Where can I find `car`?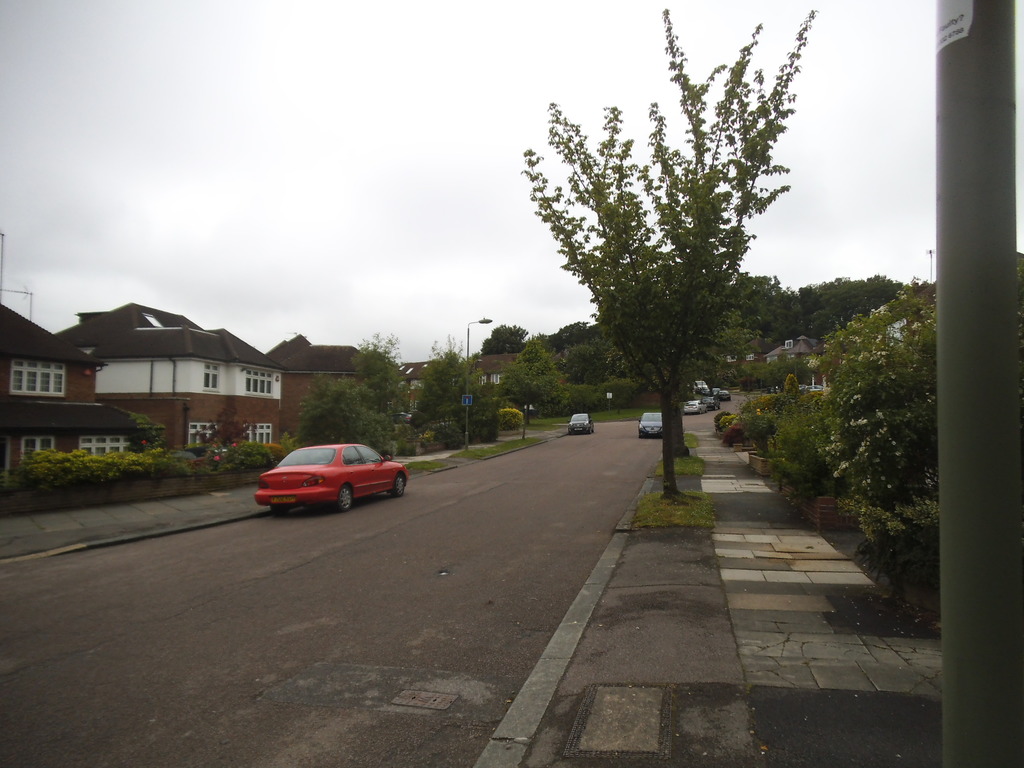
You can find it at [x1=253, y1=442, x2=400, y2=520].
